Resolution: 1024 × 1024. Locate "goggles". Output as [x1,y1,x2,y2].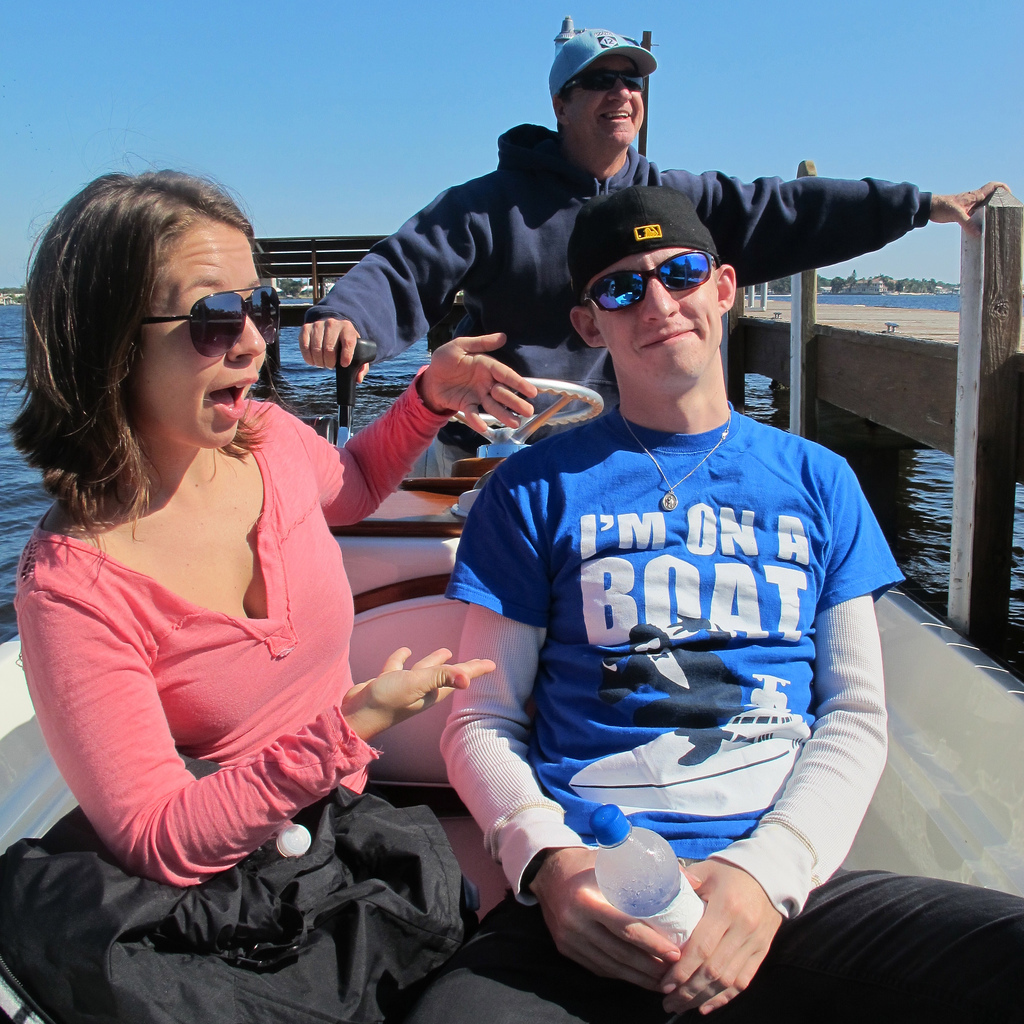
[593,237,750,311].
